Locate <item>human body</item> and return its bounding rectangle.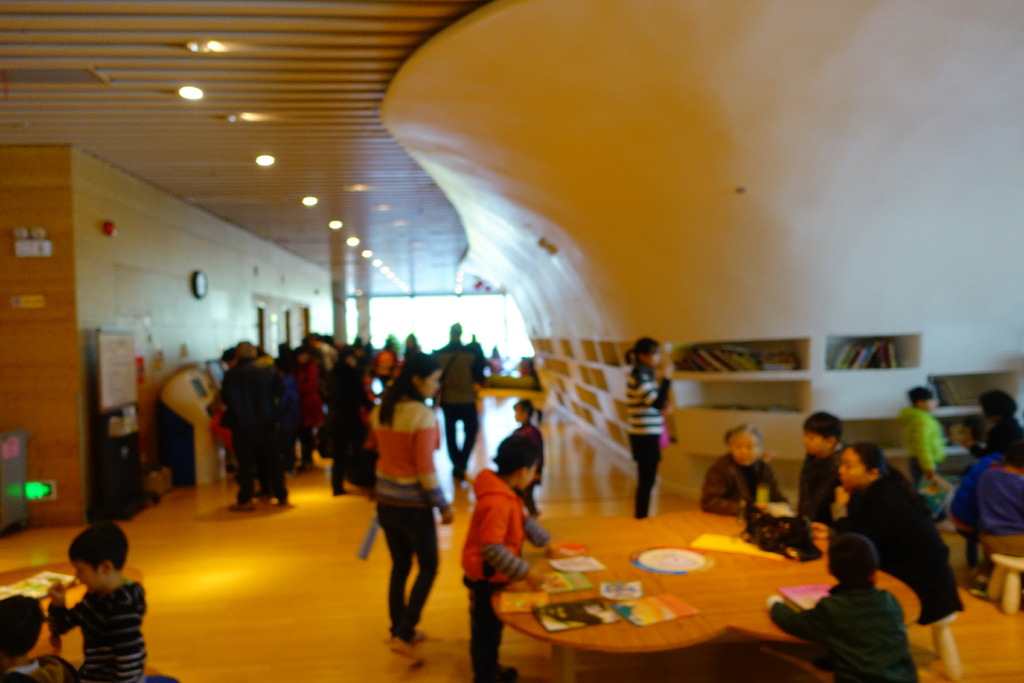
box=[770, 524, 927, 682].
